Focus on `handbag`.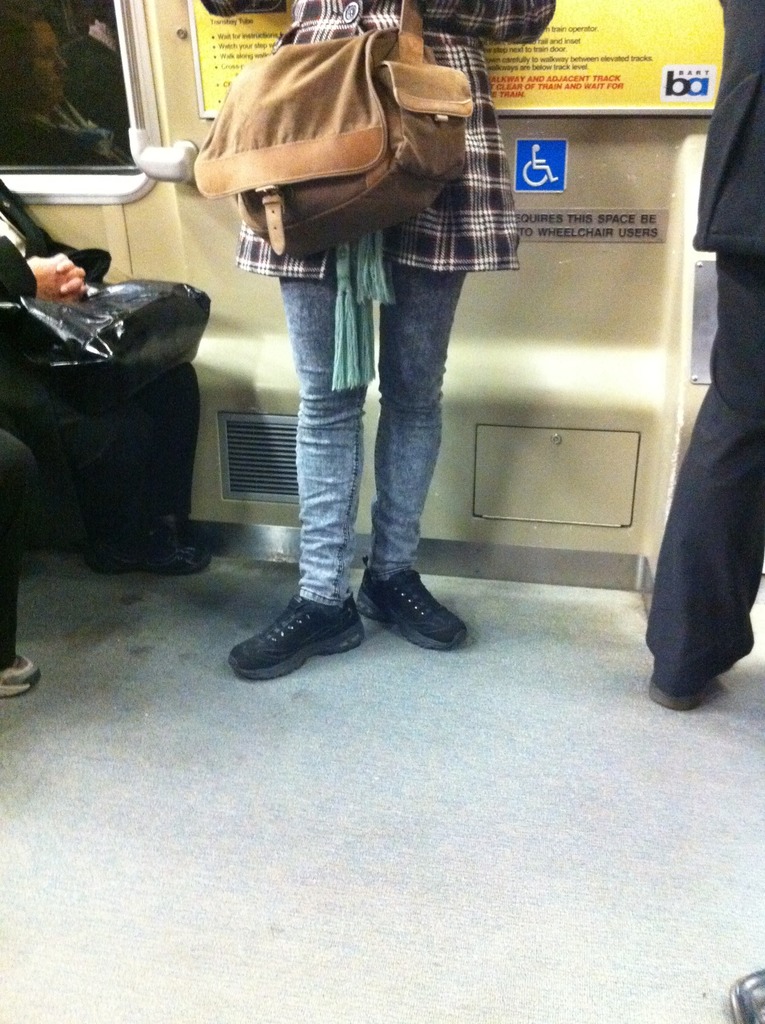
Focused at 0 273 215 409.
